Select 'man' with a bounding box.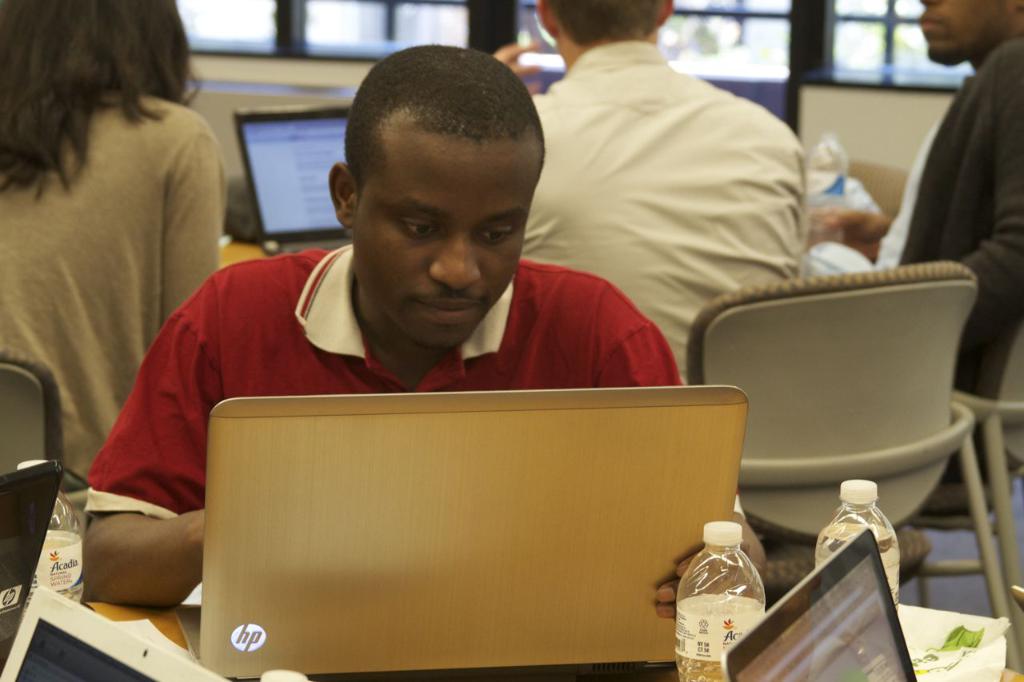
[514,0,806,388].
